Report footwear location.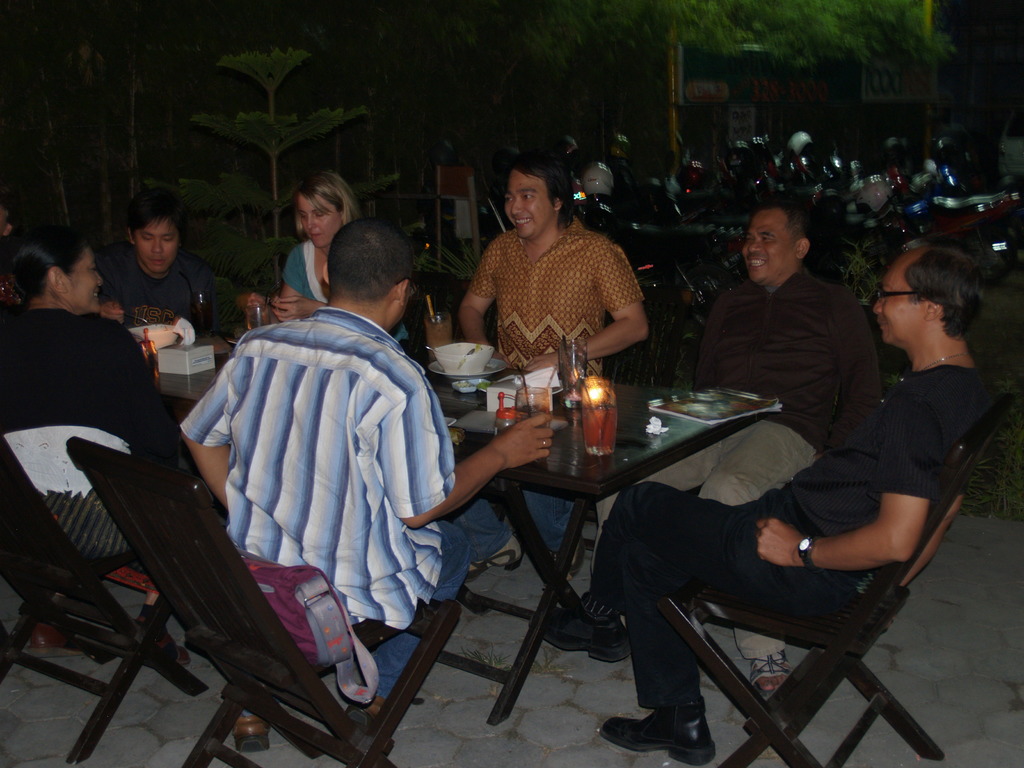
Report: 750,647,792,701.
